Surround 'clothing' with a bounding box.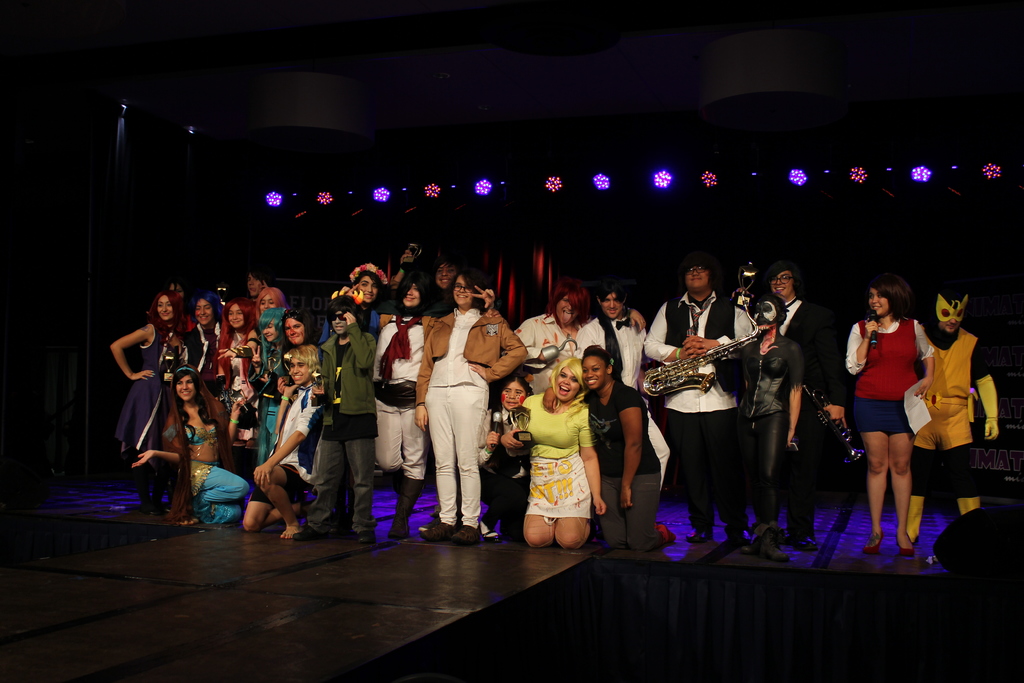
(x1=483, y1=404, x2=536, y2=516).
